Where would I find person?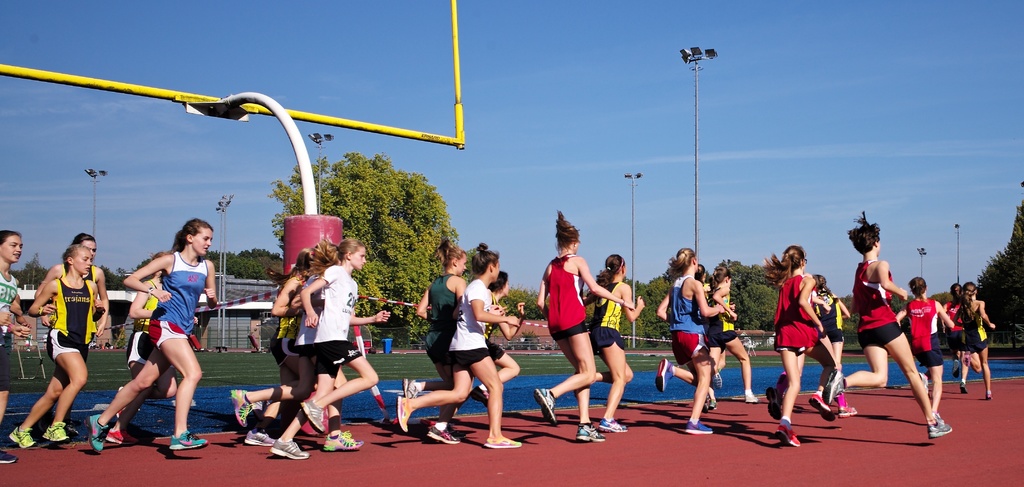
At x1=821 y1=208 x2=955 y2=443.
